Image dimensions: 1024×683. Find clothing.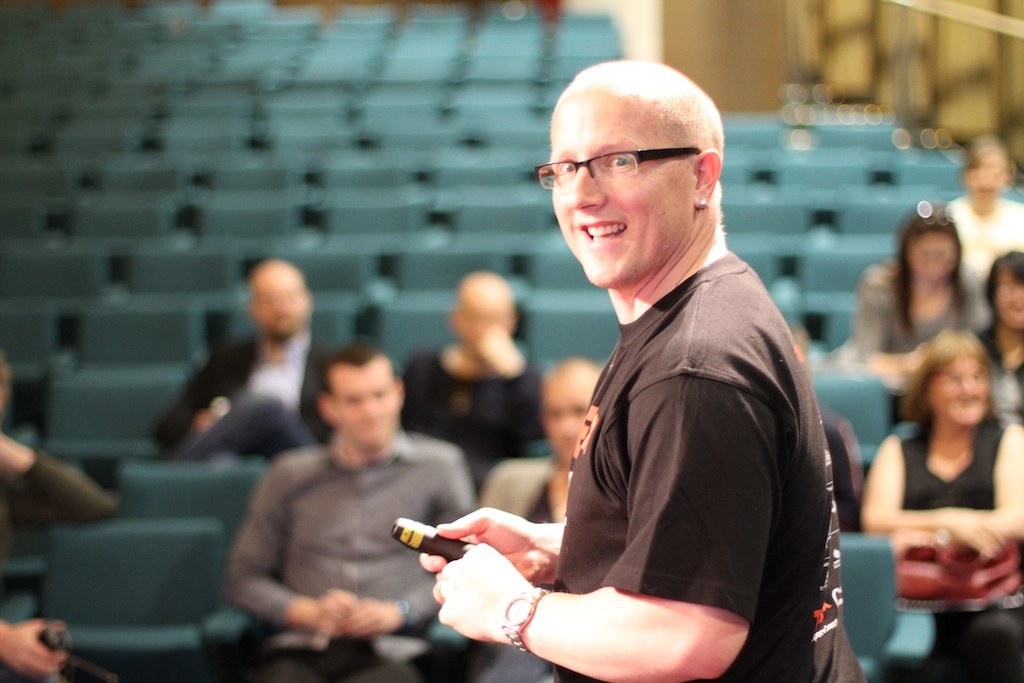
<box>407,341,547,479</box>.
